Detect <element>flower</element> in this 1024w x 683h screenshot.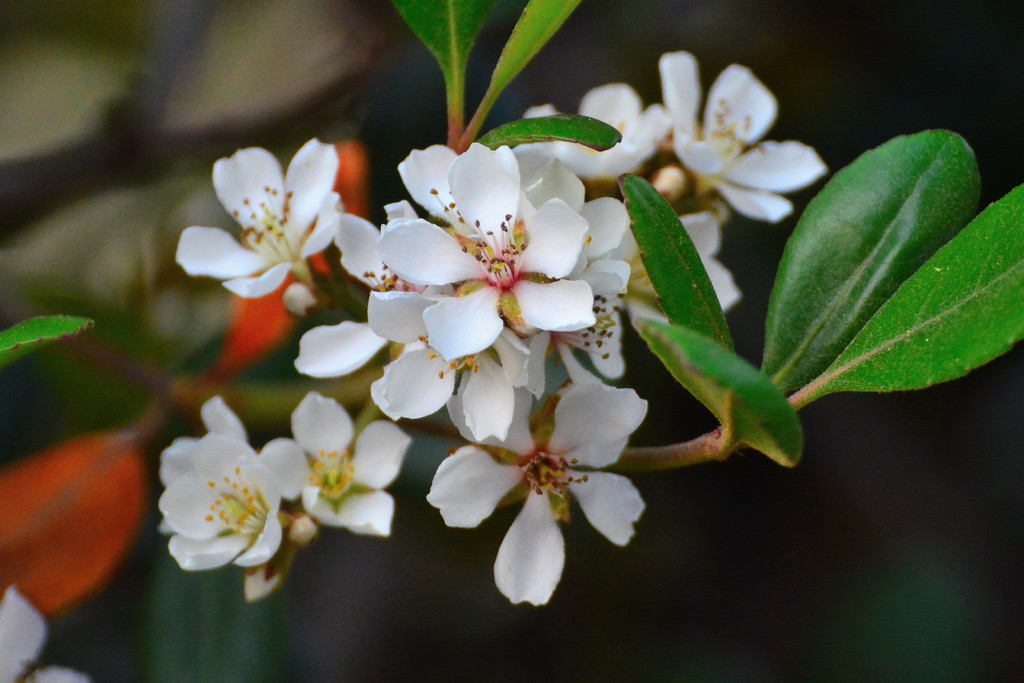
Detection: Rect(157, 399, 316, 591).
